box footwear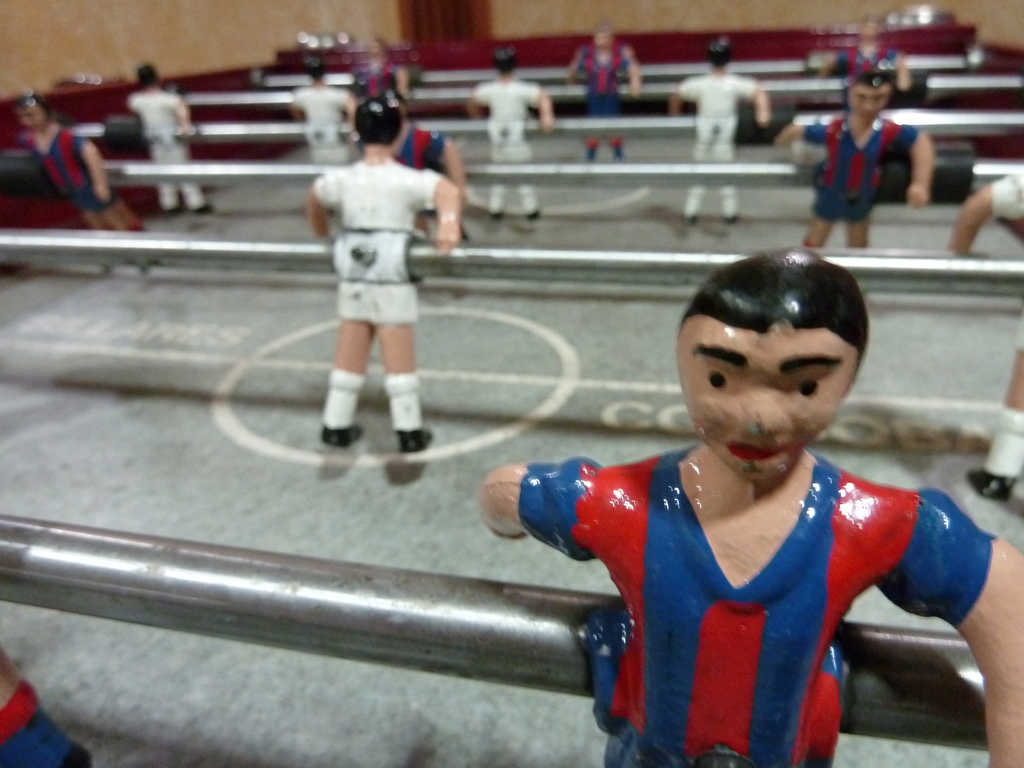
crop(197, 201, 212, 212)
